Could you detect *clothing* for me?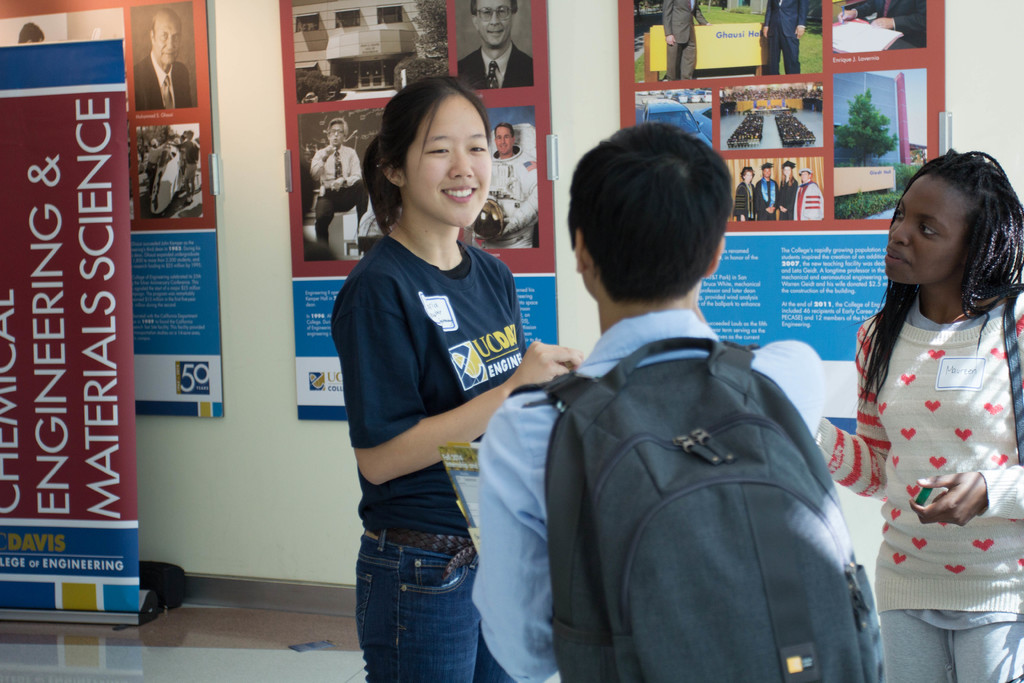
Detection result: detection(480, 146, 540, 248).
